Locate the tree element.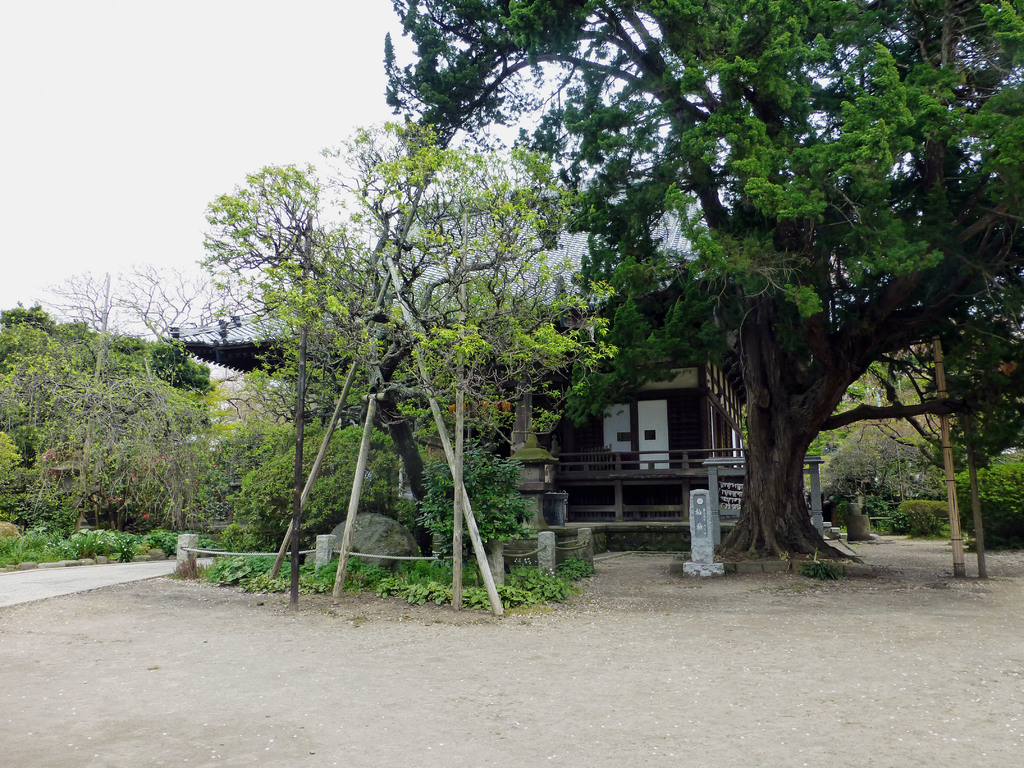
Element bbox: (x1=385, y1=0, x2=1023, y2=566).
